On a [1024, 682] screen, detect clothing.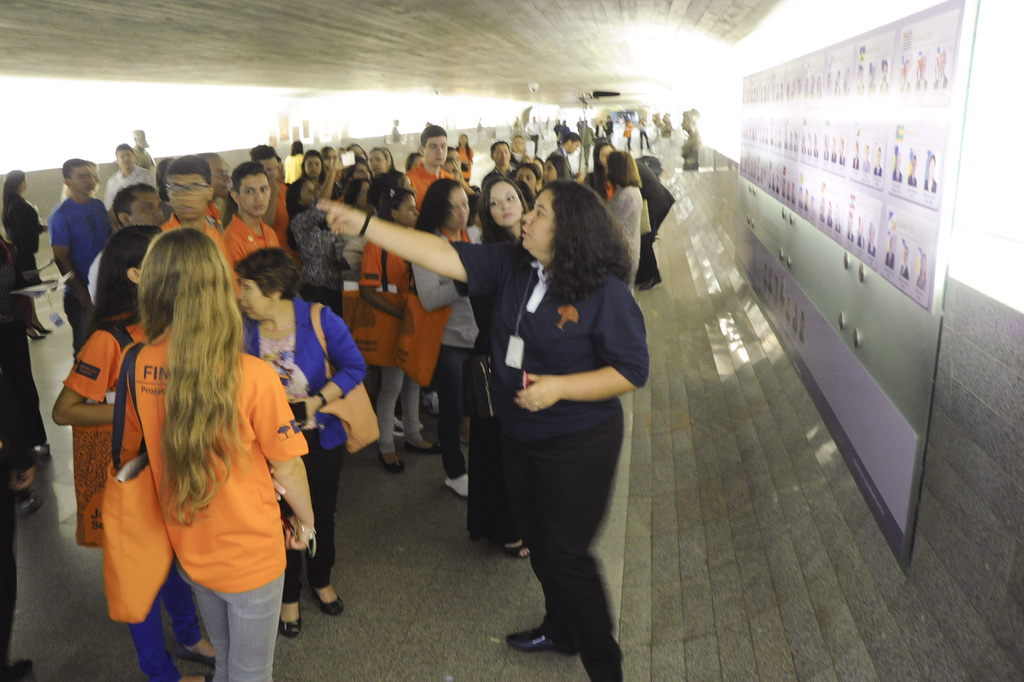
[360, 244, 434, 453].
